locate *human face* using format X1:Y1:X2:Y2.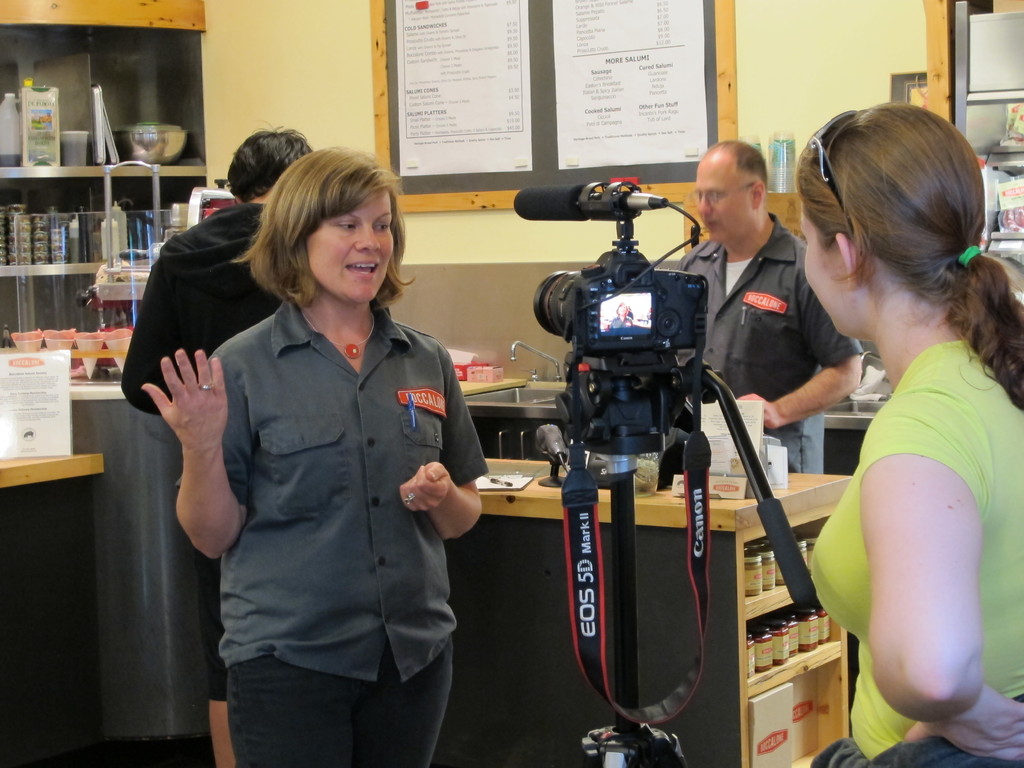
797:200:853:335.
